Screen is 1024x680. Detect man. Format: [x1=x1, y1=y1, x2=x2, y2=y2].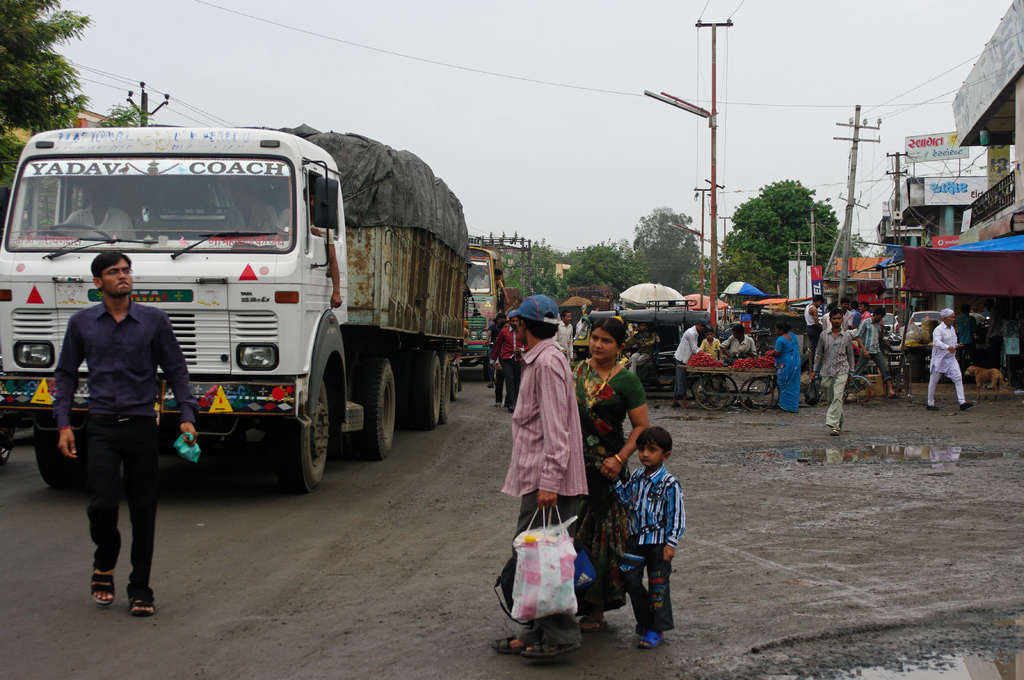
[x1=812, y1=313, x2=854, y2=435].
